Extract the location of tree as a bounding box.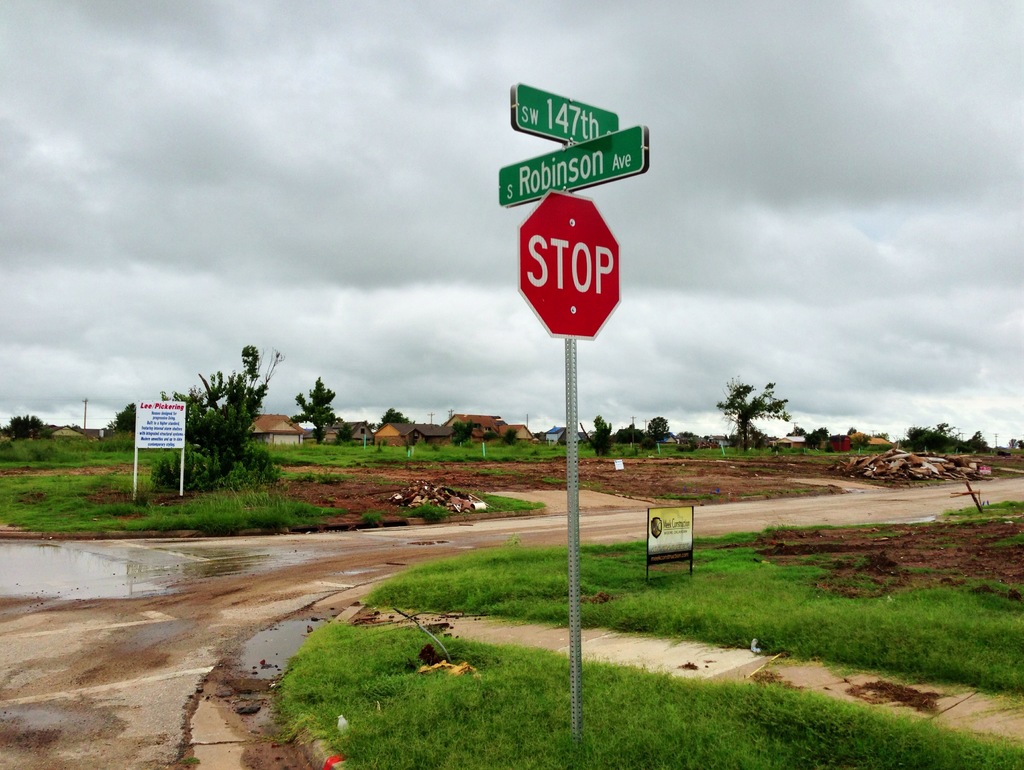
BBox(451, 416, 476, 445).
